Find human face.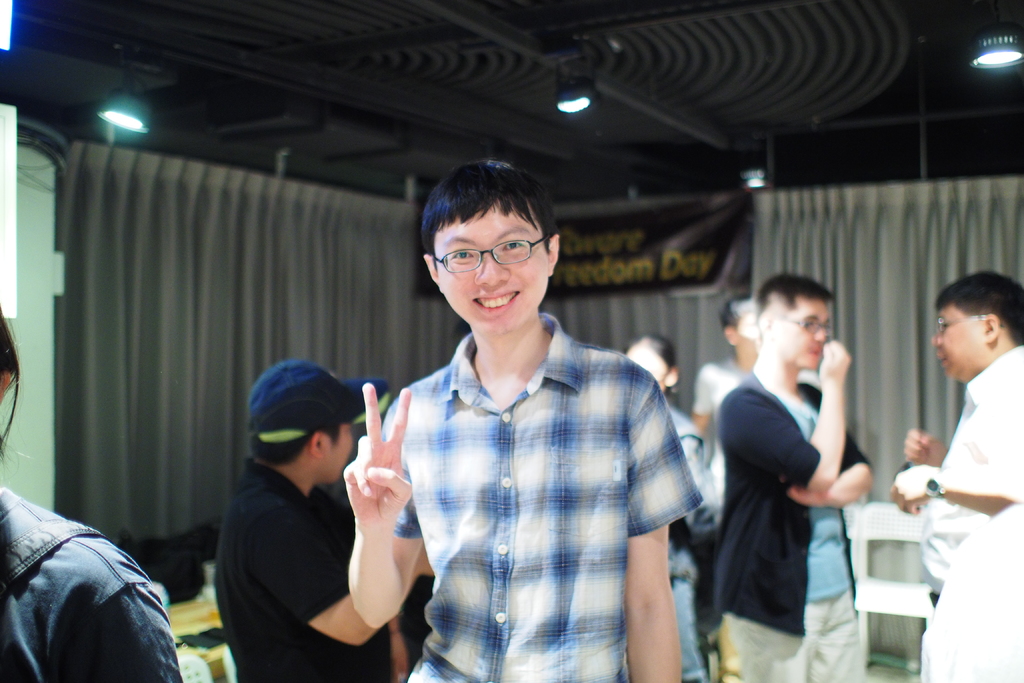
pyautogui.locateOnScreen(436, 204, 550, 332).
